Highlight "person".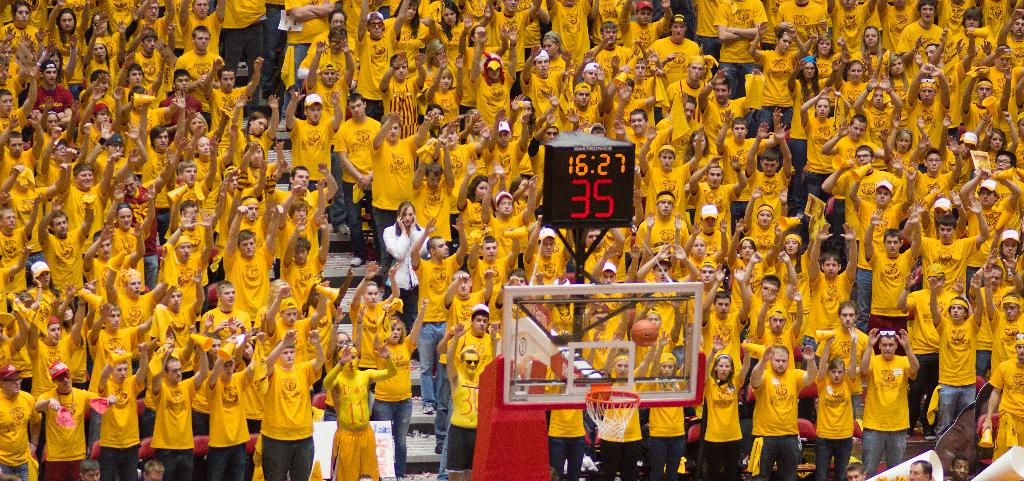
Highlighted region: crop(931, 272, 981, 460).
